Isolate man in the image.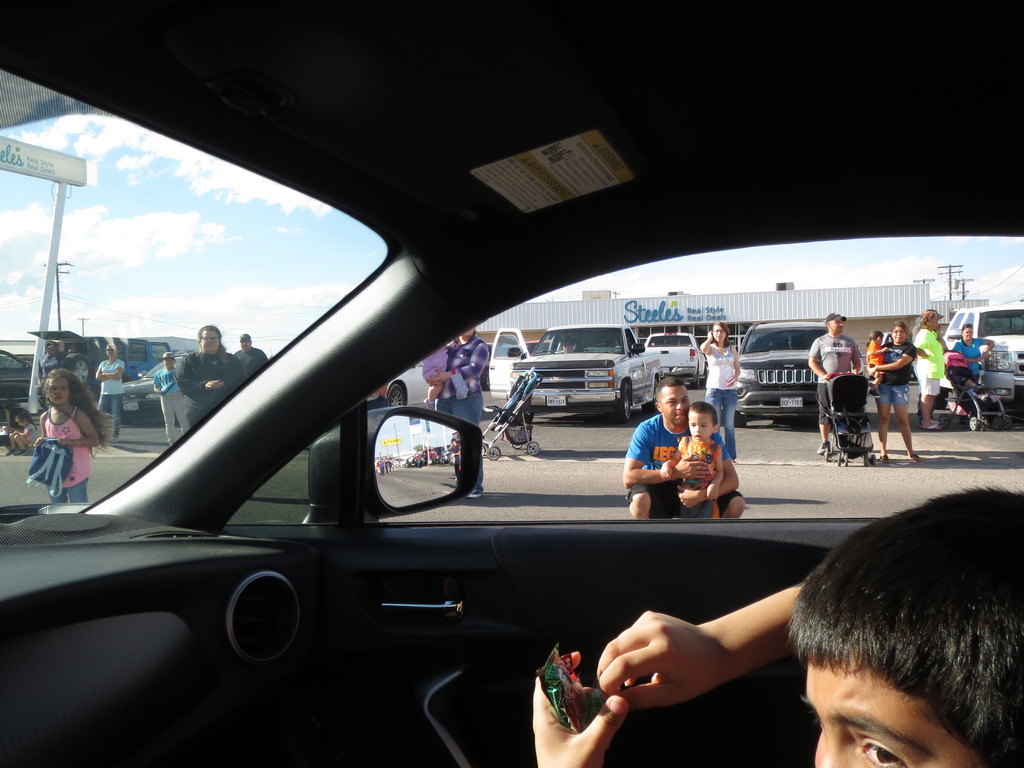
Isolated region: crop(232, 329, 266, 374).
